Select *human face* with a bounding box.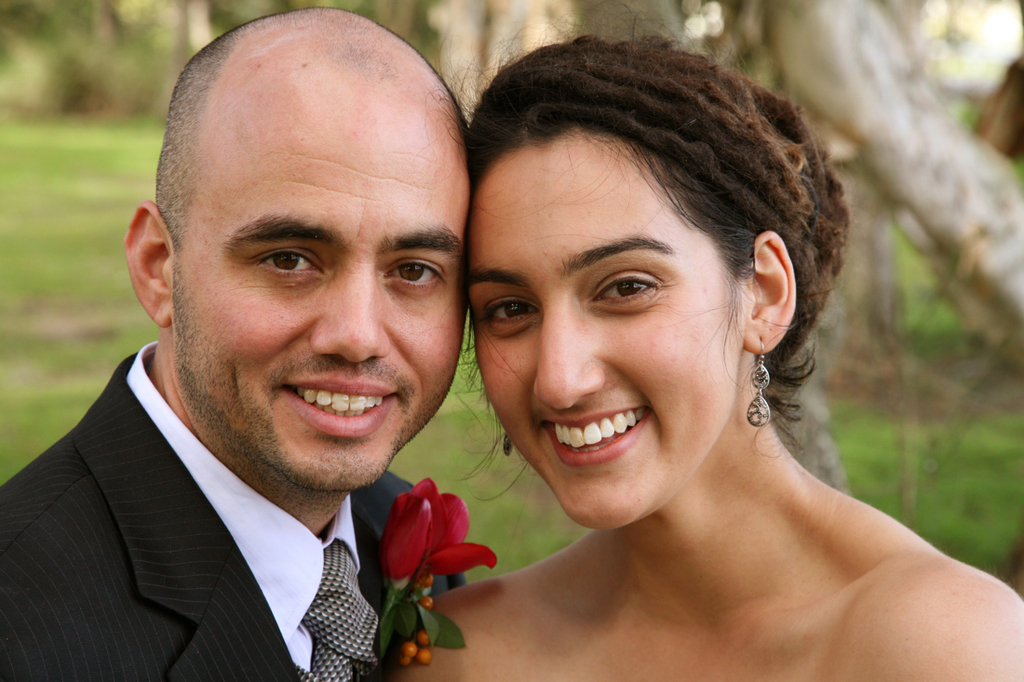
pyautogui.locateOnScreen(460, 144, 746, 529).
